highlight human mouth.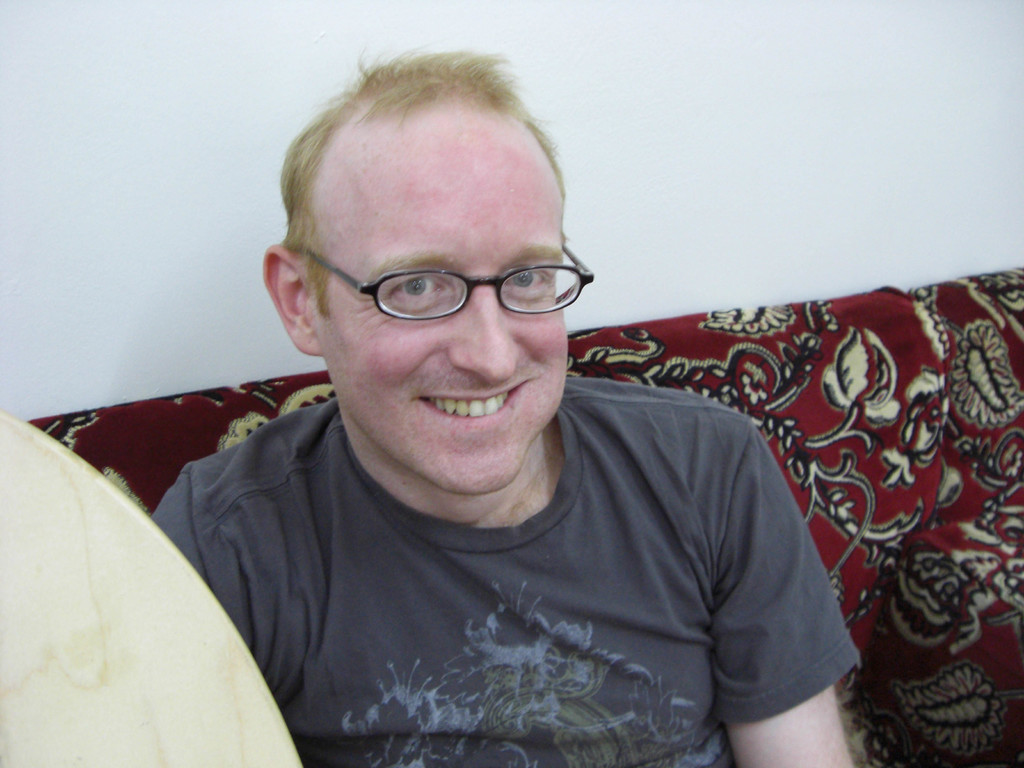
Highlighted region: bbox=[419, 381, 531, 424].
